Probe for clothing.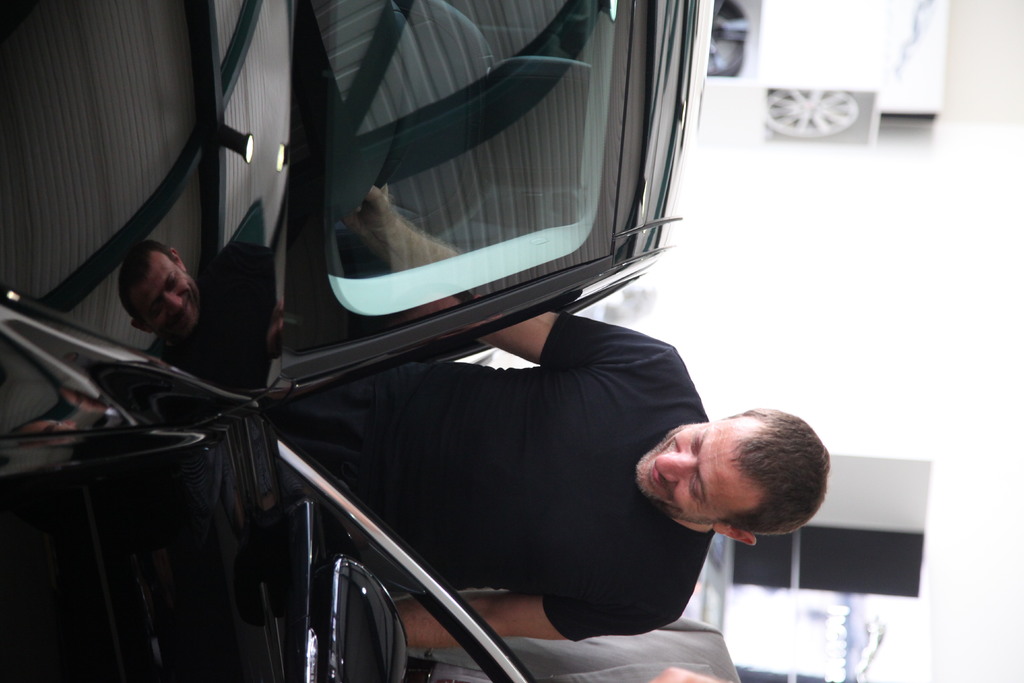
Probe result: 275/310/720/641.
